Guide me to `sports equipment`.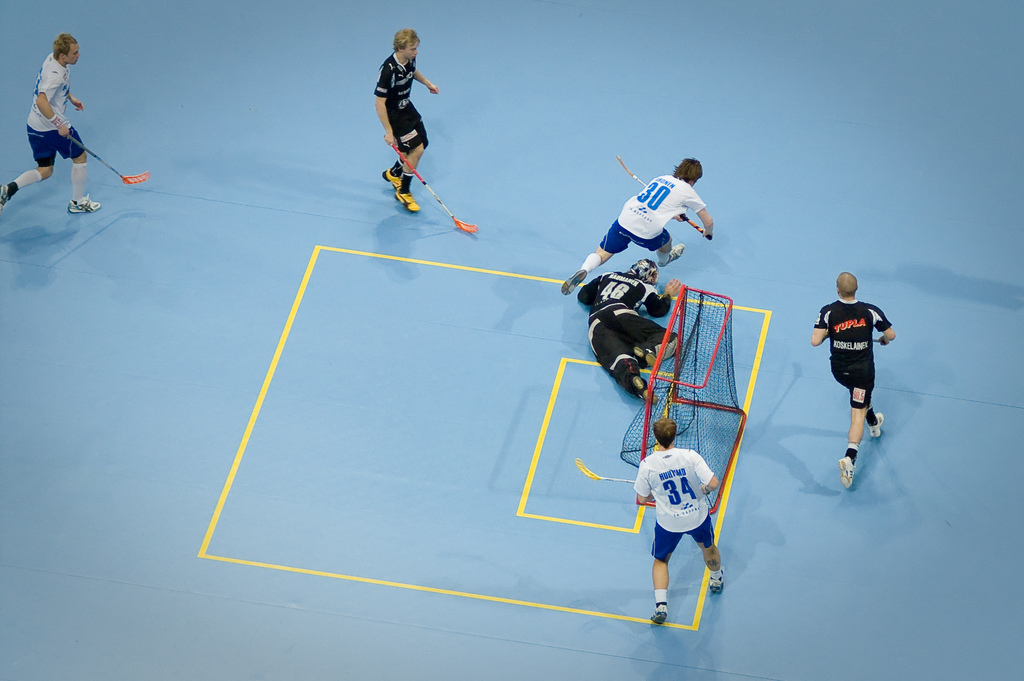
Guidance: box=[0, 184, 10, 211].
